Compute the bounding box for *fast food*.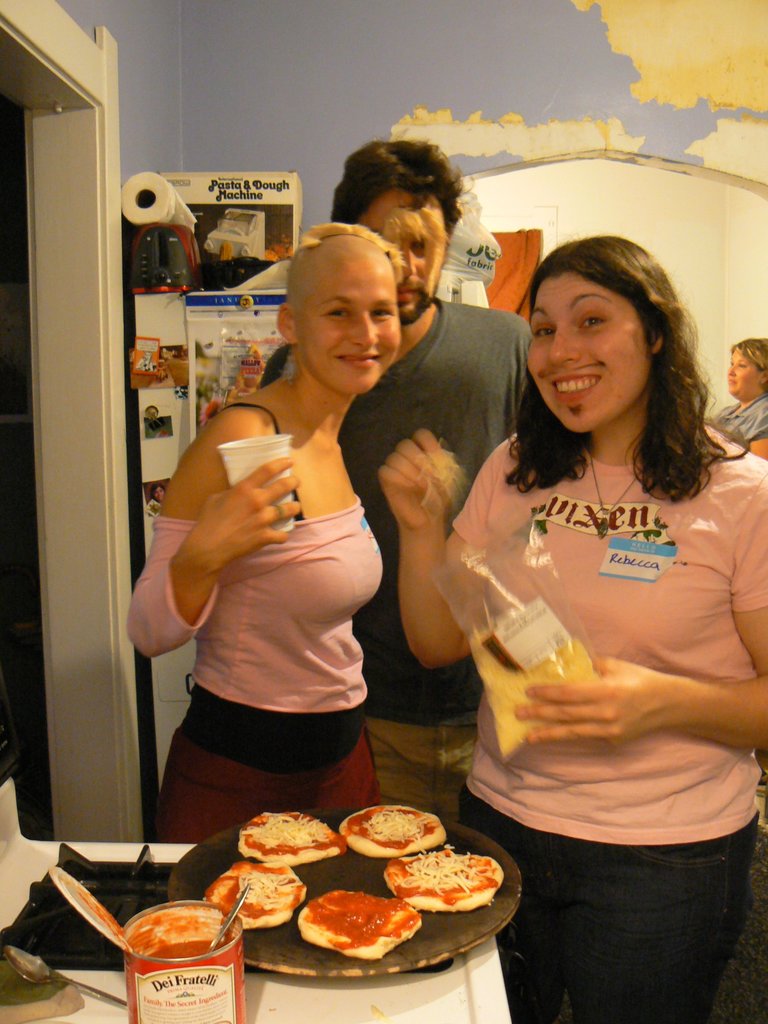
385 857 500 909.
